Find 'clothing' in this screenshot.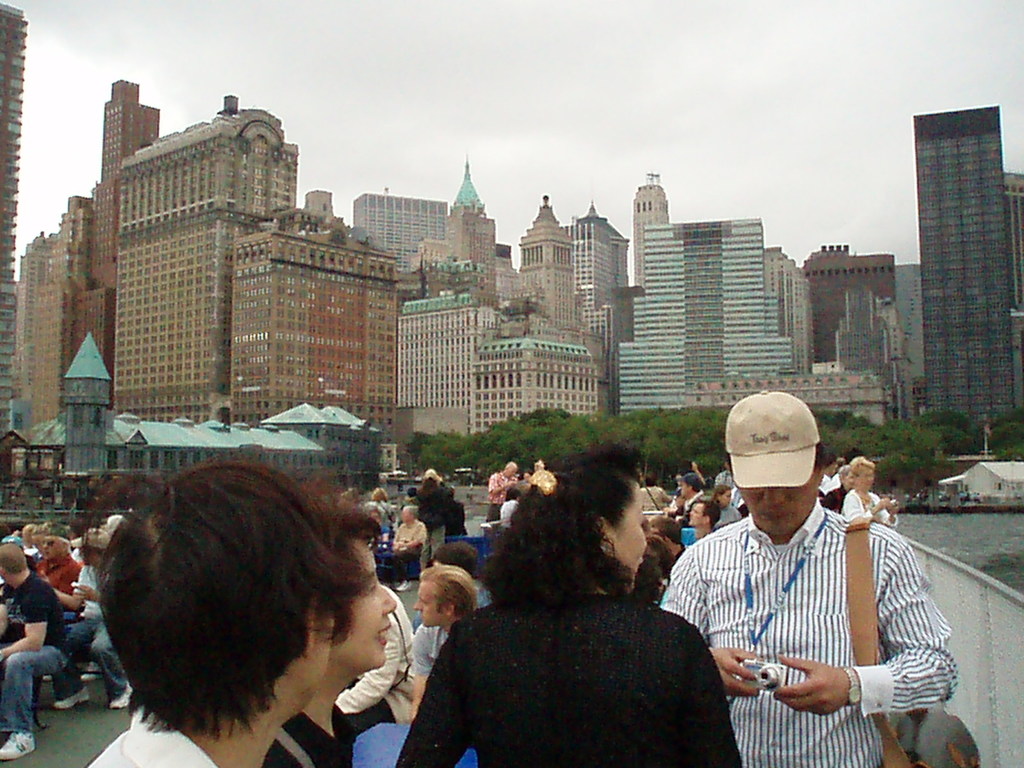
The bounding box for 'clothing' is pyautogui.locateOnScreen(91, 712, 230, 767).
